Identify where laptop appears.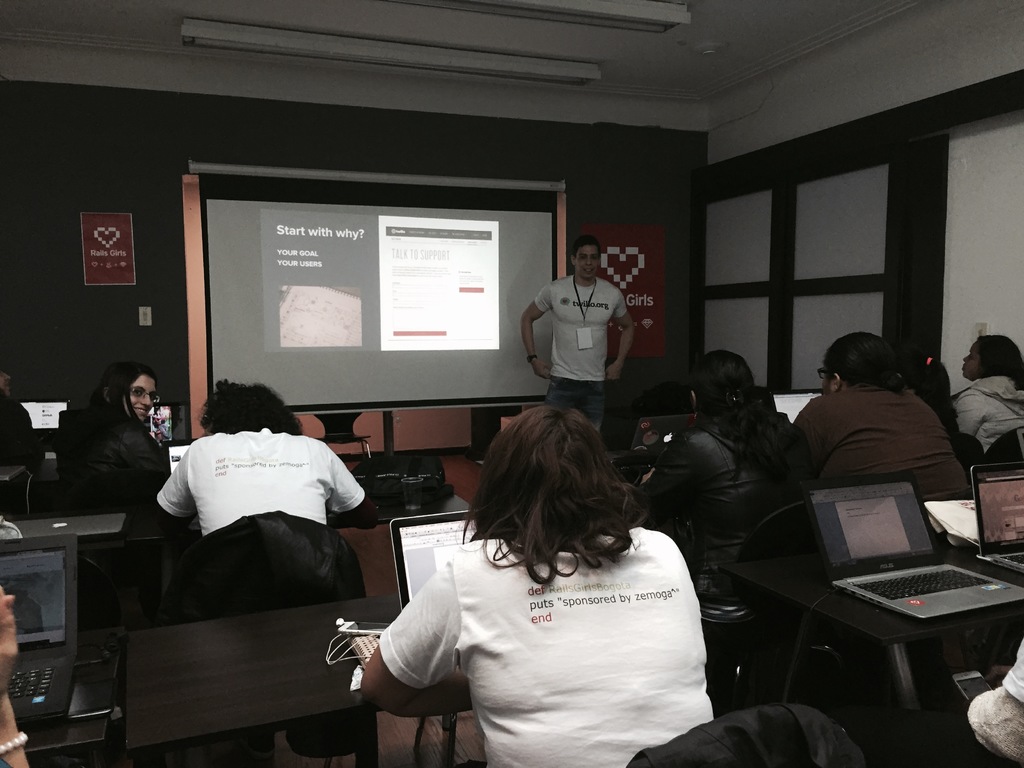
Appears at <region>0, 537, 78, 721</region>.
